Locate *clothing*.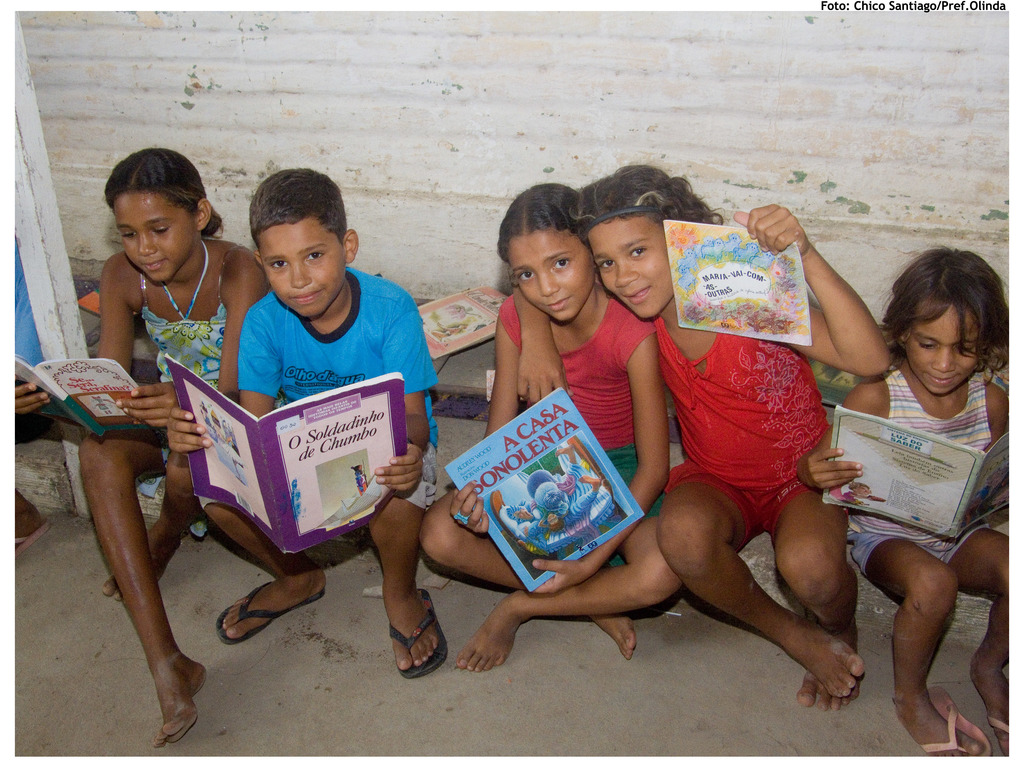
Bounding box: (left=845, top=366, right=989, bottom=569).
